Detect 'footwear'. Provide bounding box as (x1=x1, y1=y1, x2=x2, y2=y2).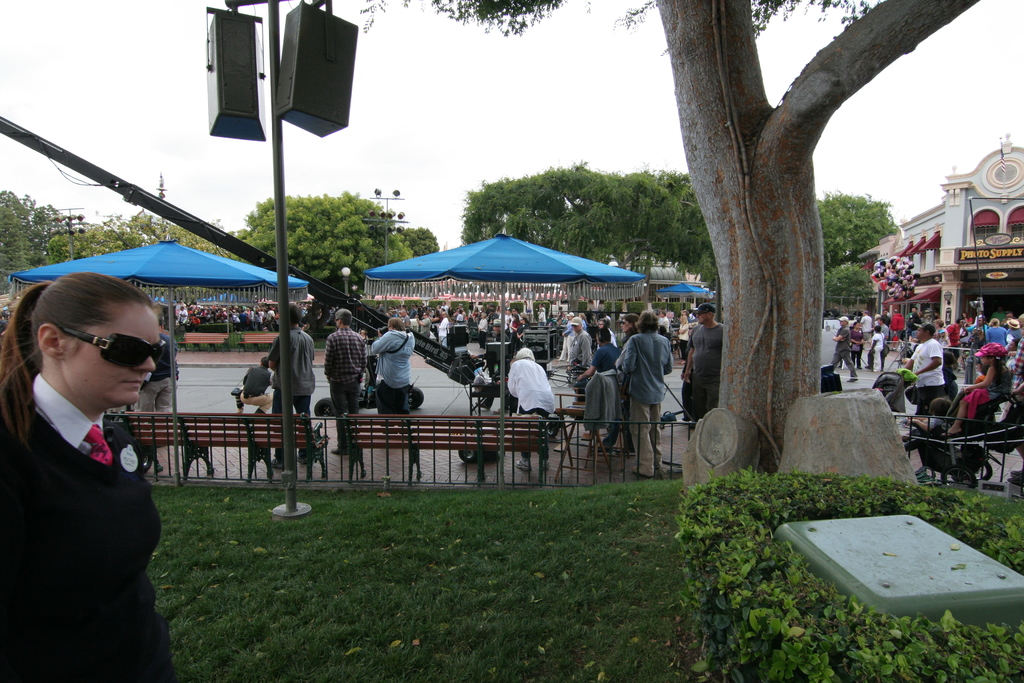
(x1=538, y1=458, x2=548, y2=471).
